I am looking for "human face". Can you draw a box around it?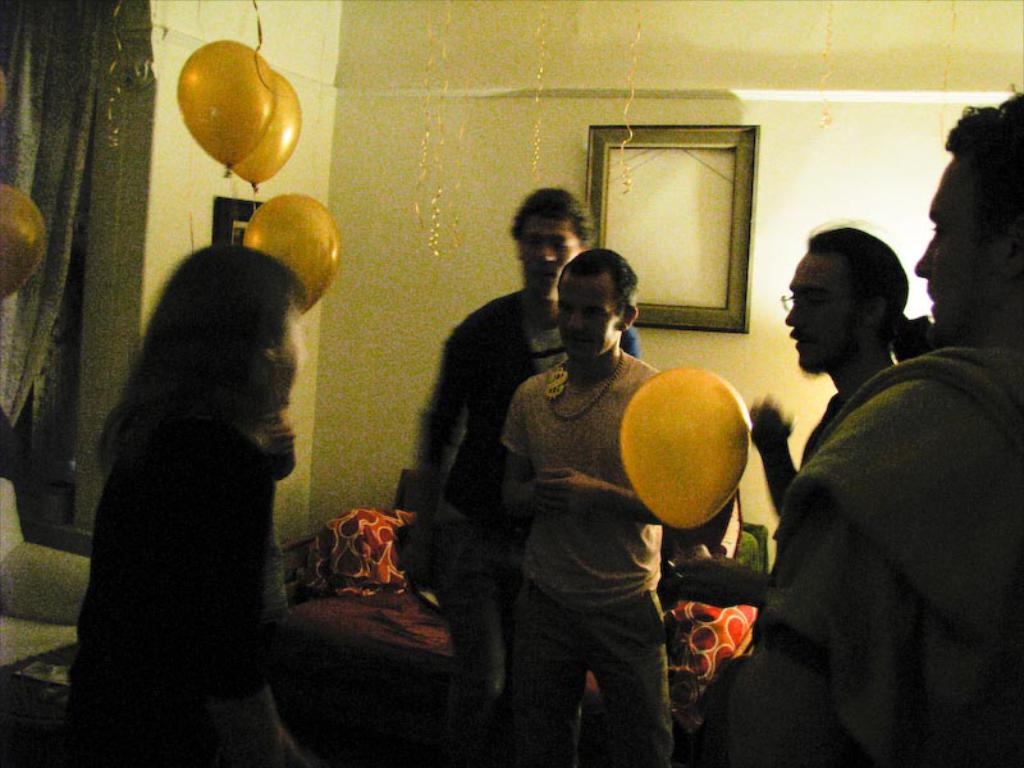
Sure, the bounding box is bbox=(517, 214, 582, 297).
